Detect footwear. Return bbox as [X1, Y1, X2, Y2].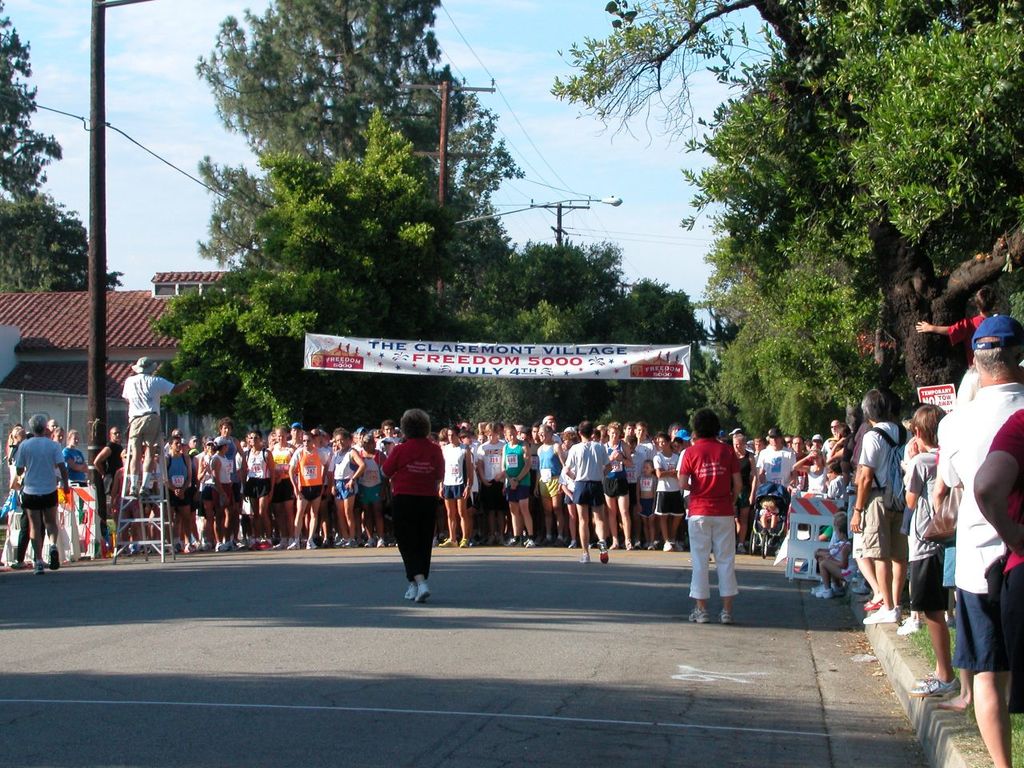
[863, 598, 878, 604].
